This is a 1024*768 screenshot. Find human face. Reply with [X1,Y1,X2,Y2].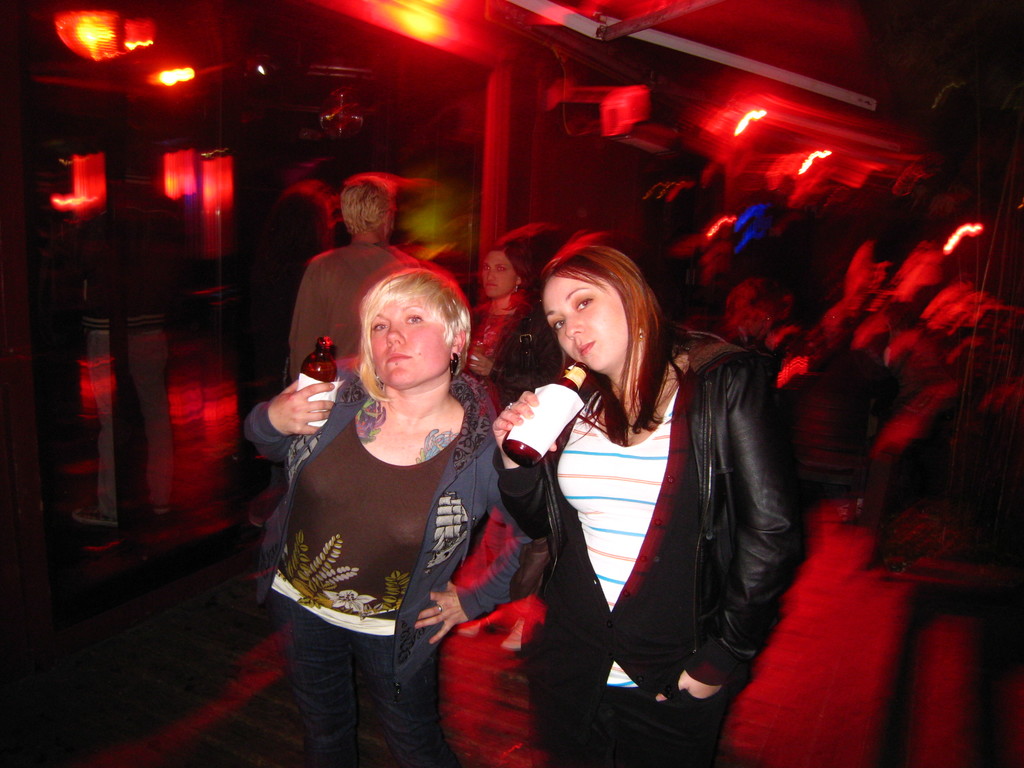
[548,279,621,359].
